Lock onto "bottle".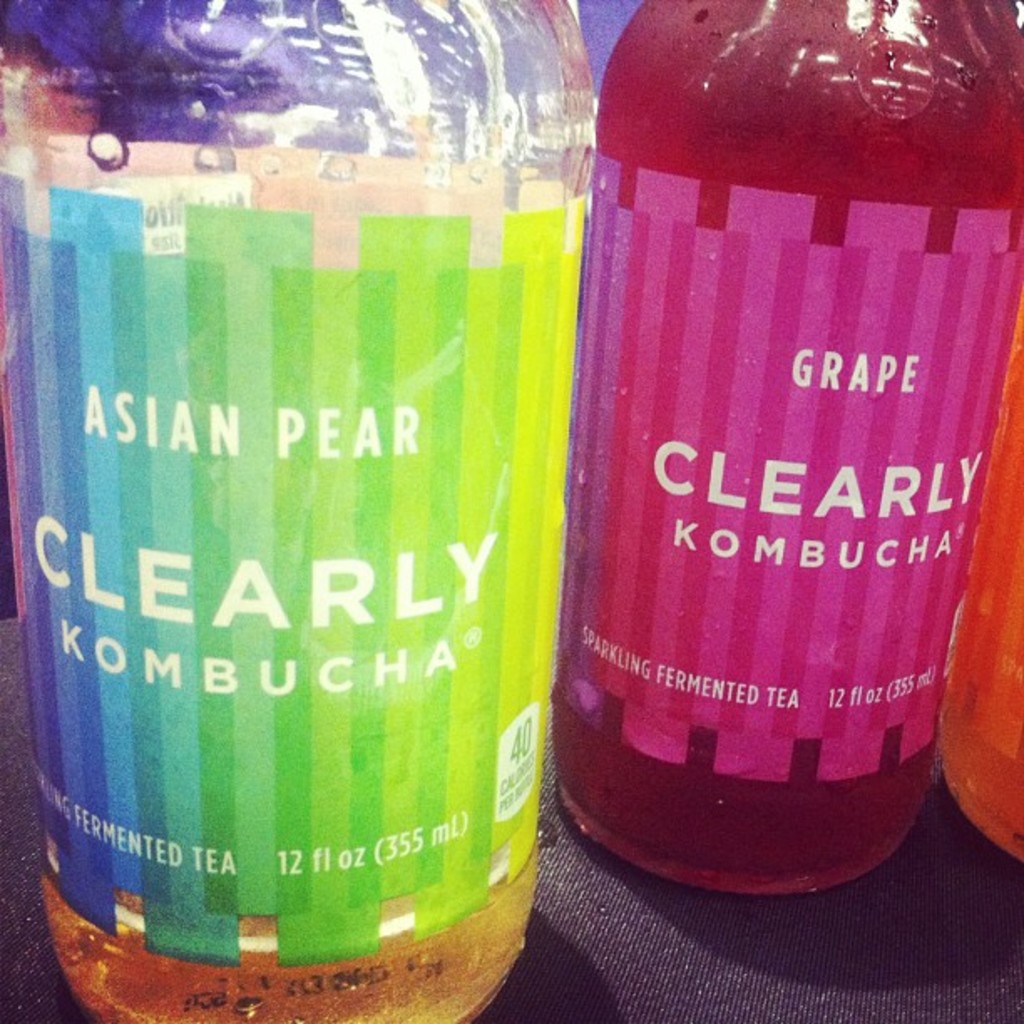
Locked: detection(552, 0, 1022, 900).
